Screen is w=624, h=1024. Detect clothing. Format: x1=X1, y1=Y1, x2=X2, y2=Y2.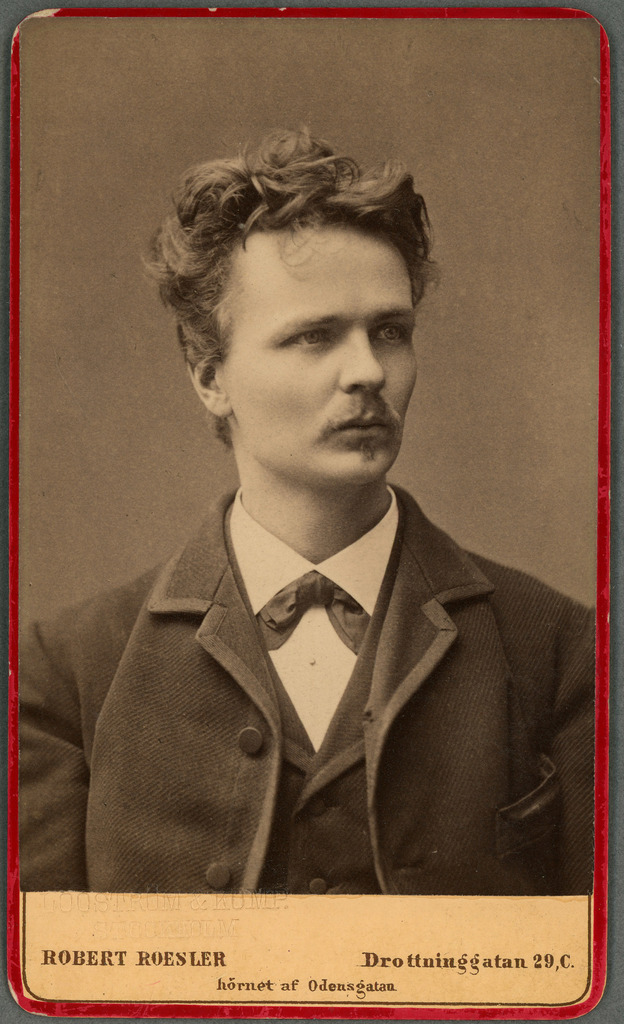
x1=19, y1=473, x2=600, y2=896.
